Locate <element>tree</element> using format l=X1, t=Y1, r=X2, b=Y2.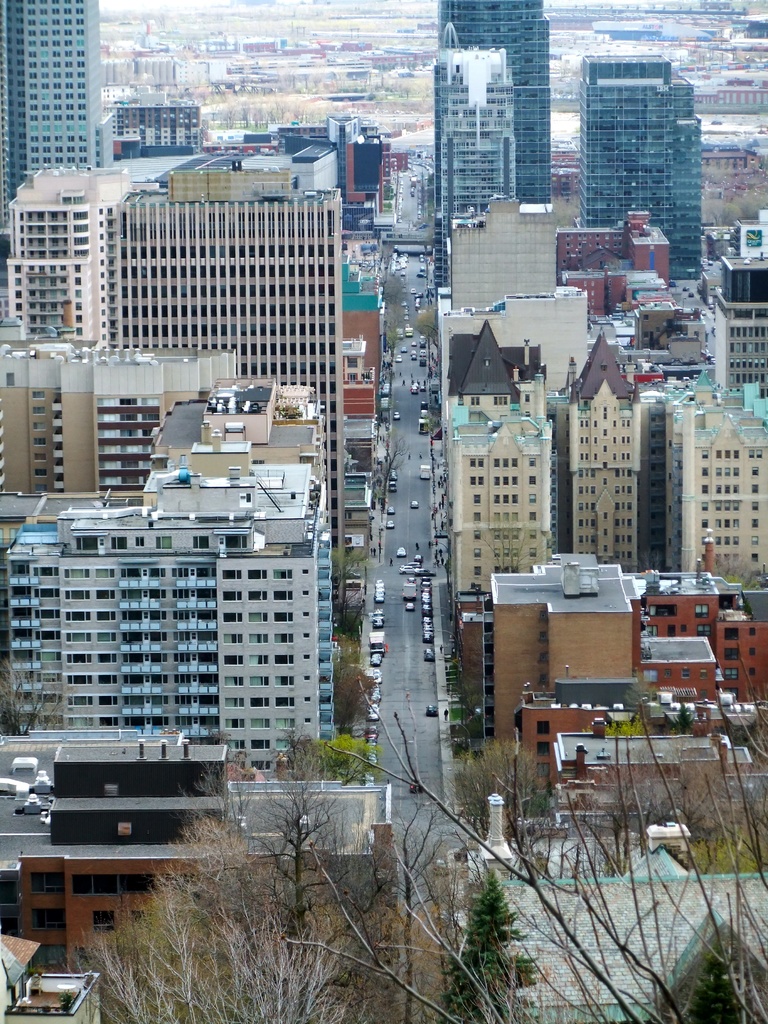
l=331, t=581, r=371, b=646.
